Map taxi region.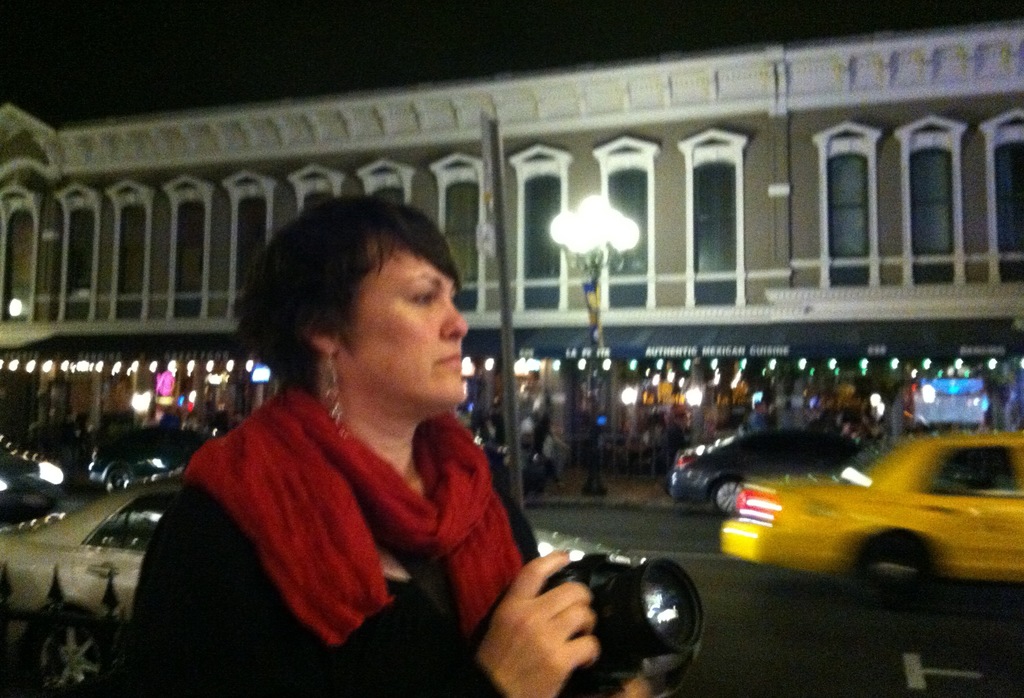
Mapped to l=724, t=442, r=1023, b=593.
